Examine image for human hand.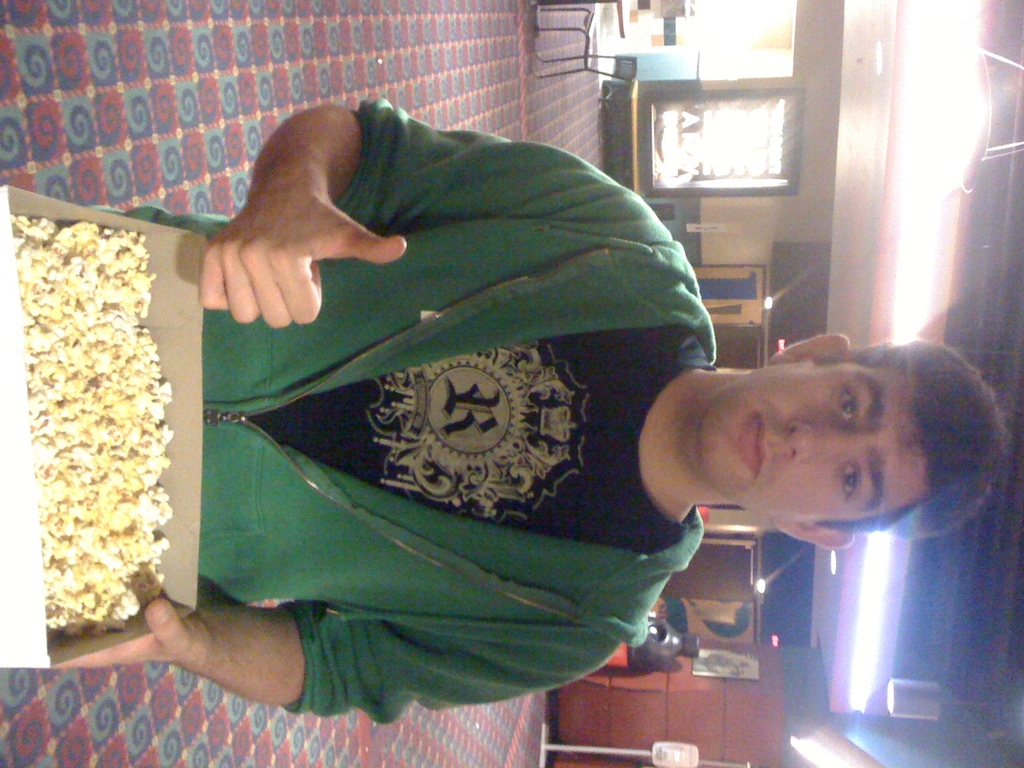
Examination result: select_region(45, 589, 217, 669).
